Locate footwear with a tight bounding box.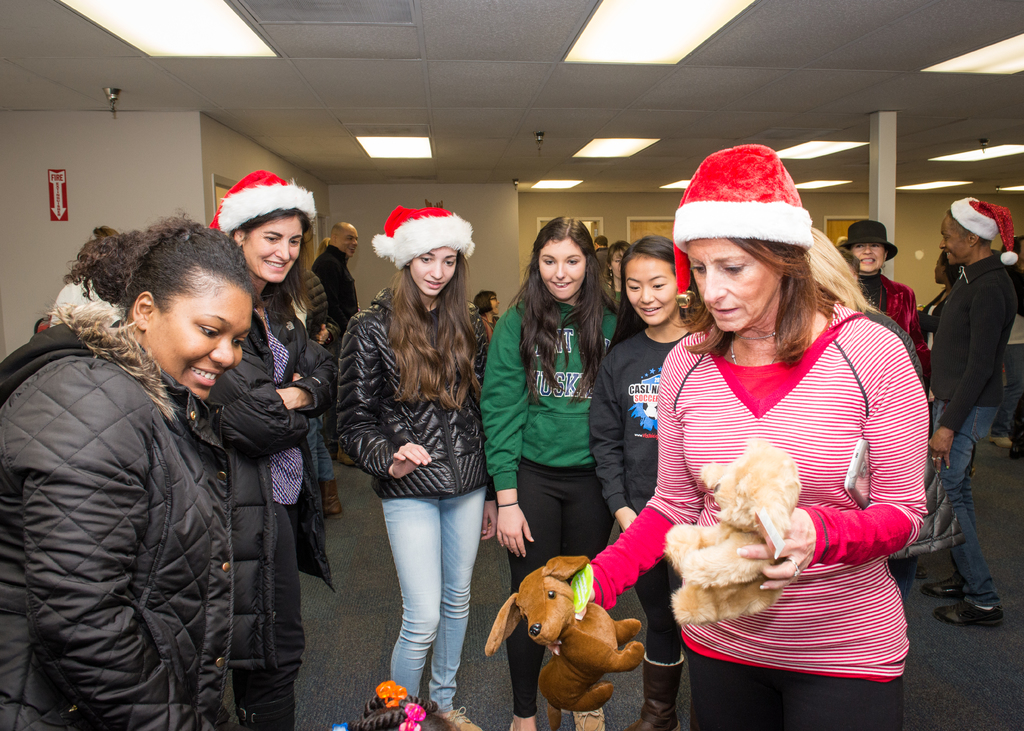
919 571 964 597.
